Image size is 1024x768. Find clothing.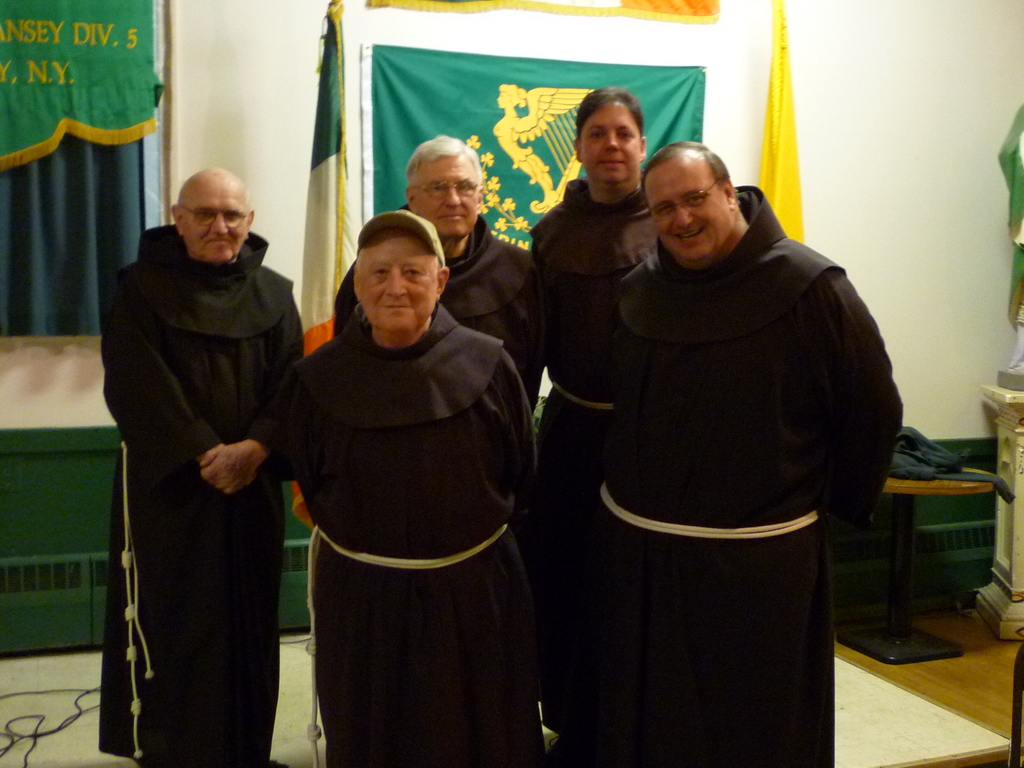
(left=333, top=203, right=548, bottom=408).
